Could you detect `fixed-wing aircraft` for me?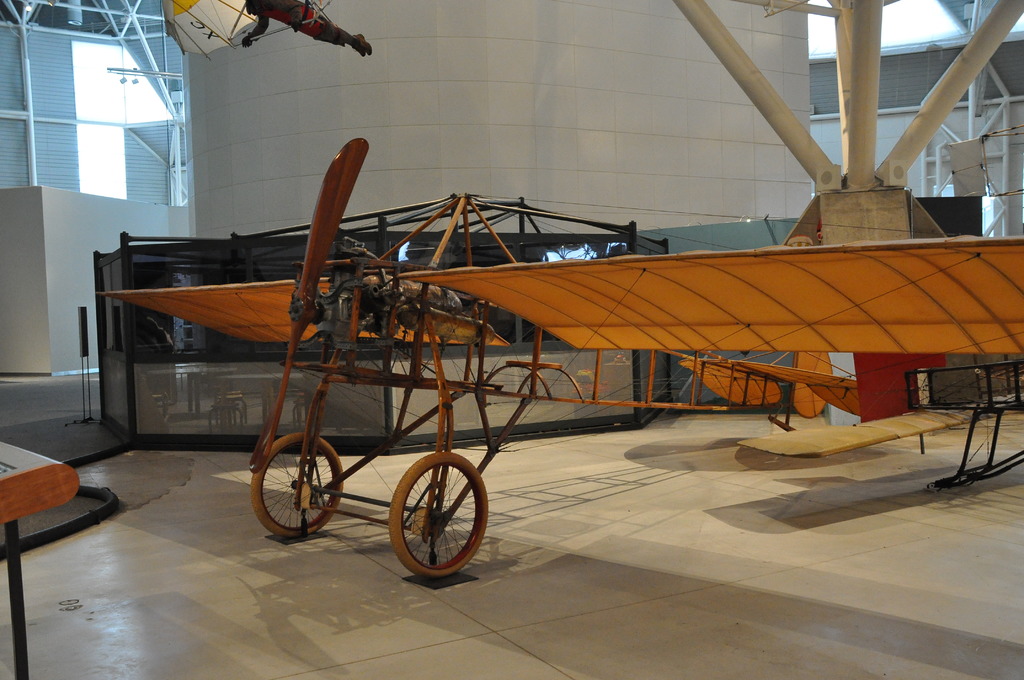
Detection result: x1=97 y1=139 x2=1023 y2=578.
